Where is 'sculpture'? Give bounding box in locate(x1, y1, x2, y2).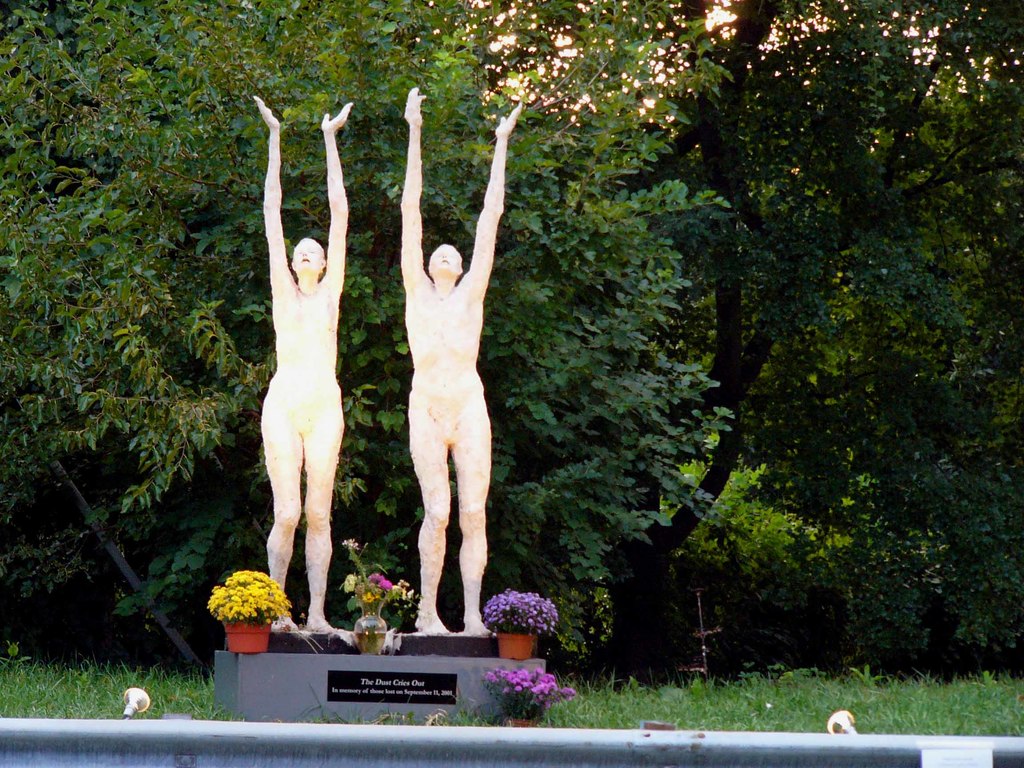
locate(253, 99, 381, 638).
